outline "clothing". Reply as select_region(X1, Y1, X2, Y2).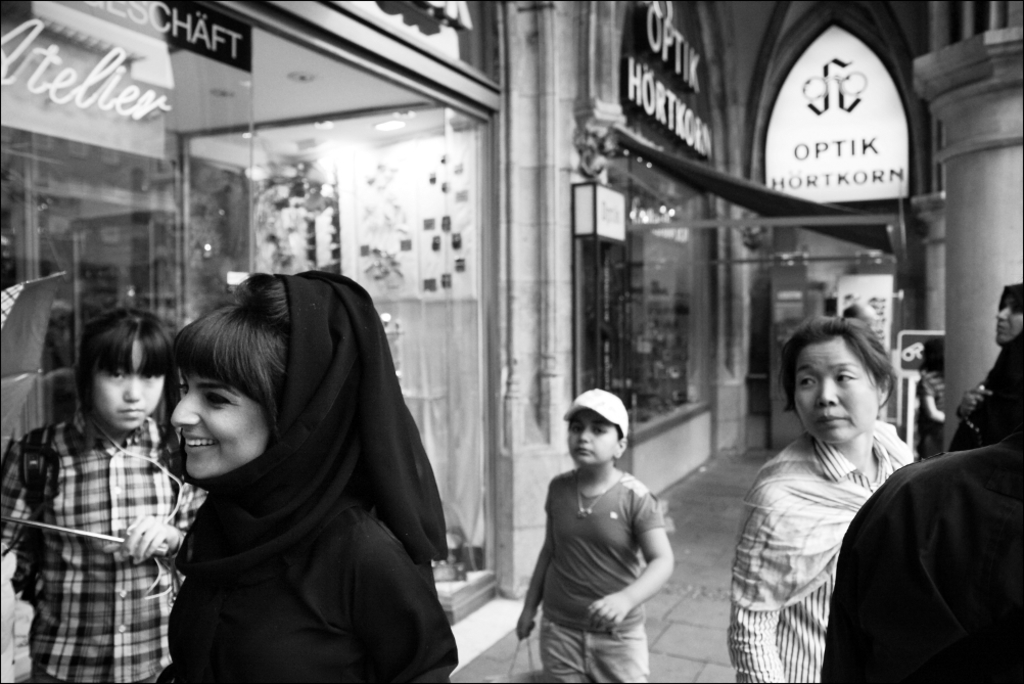
select_region(918, 368, 945, 459).
